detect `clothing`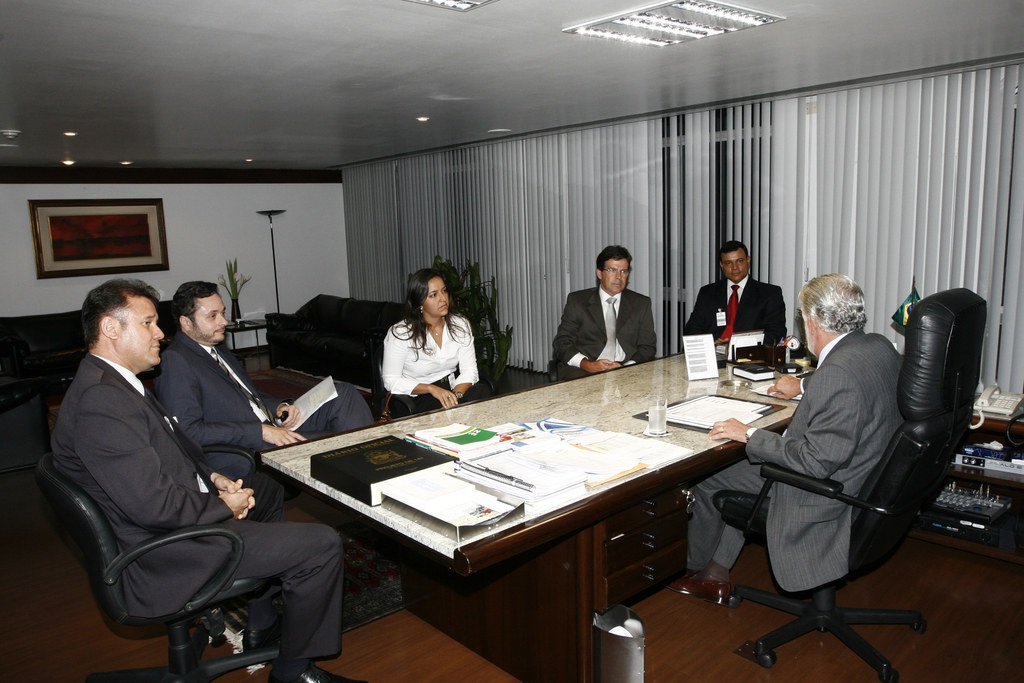
<region>691, 330, 903, 595</region>
